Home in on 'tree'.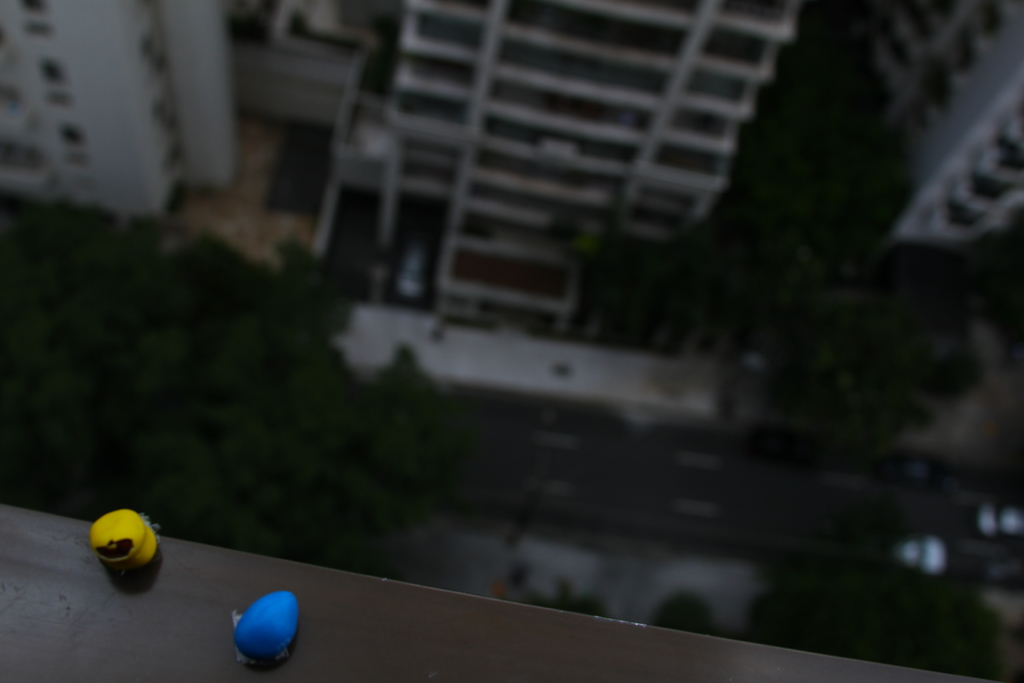
Homed in at (left=545, top=0, right=1023, bottom=449).
